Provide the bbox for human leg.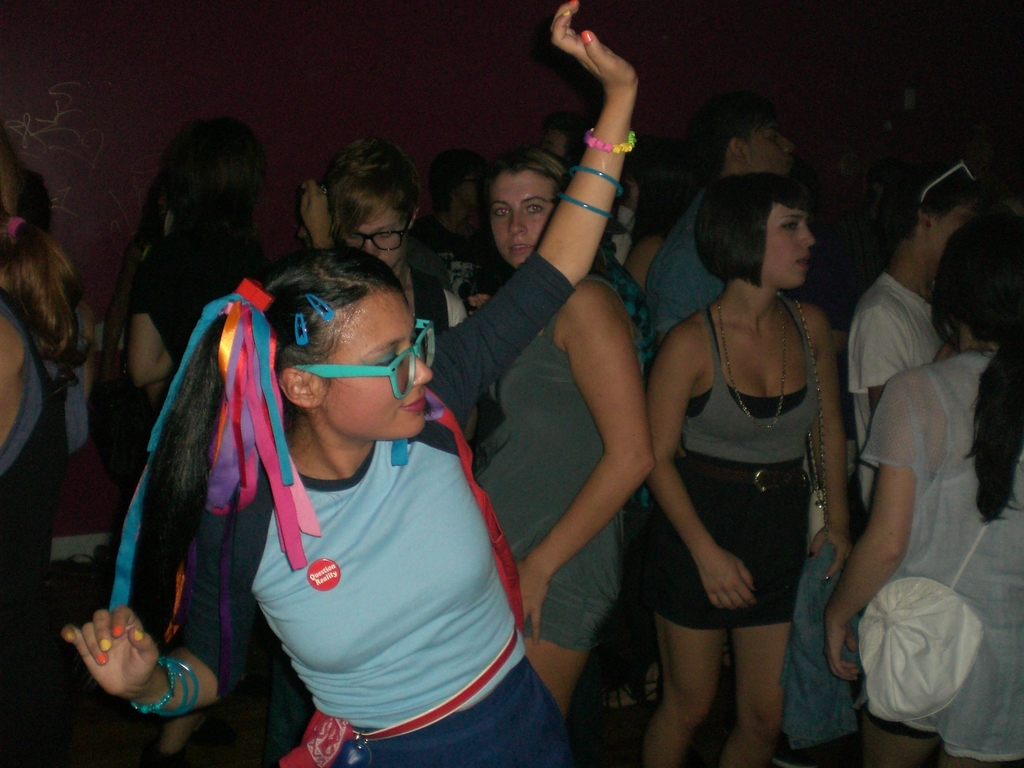
l=524, t=561, r=612, b=705.
